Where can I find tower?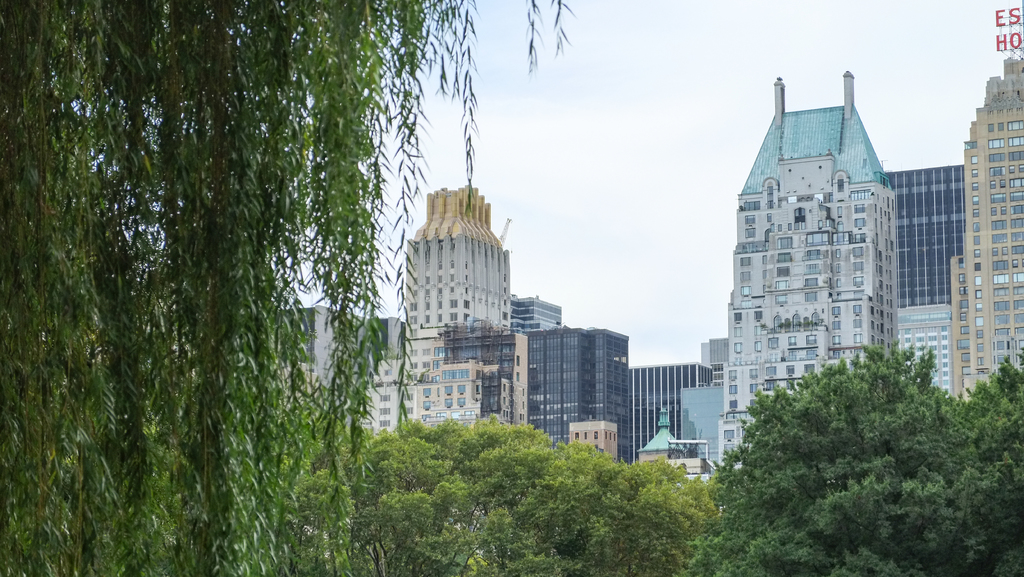
You can find it at rect(957, 59, 1023, 399).
